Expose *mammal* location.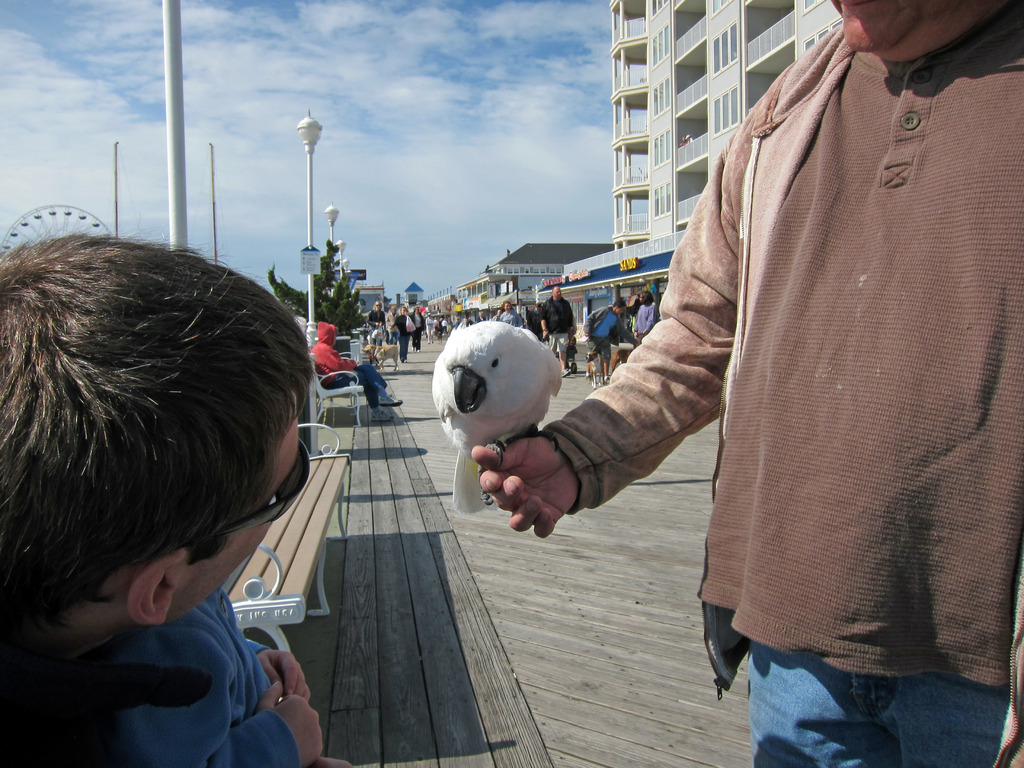
Exposed at [left=447, top=319, right=451, bottom=335].
